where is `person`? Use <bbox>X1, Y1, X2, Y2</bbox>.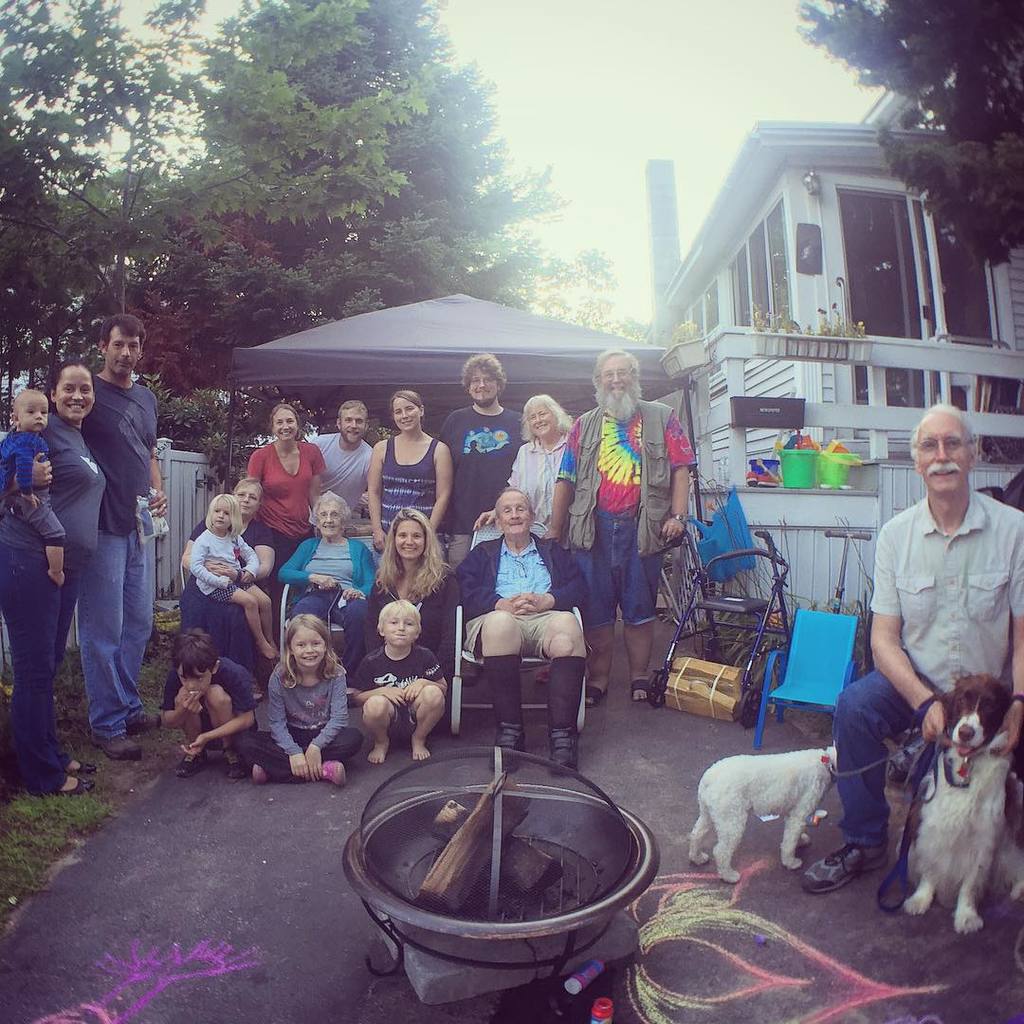
<bbox>352, 599, 448, 761</bbox>.
